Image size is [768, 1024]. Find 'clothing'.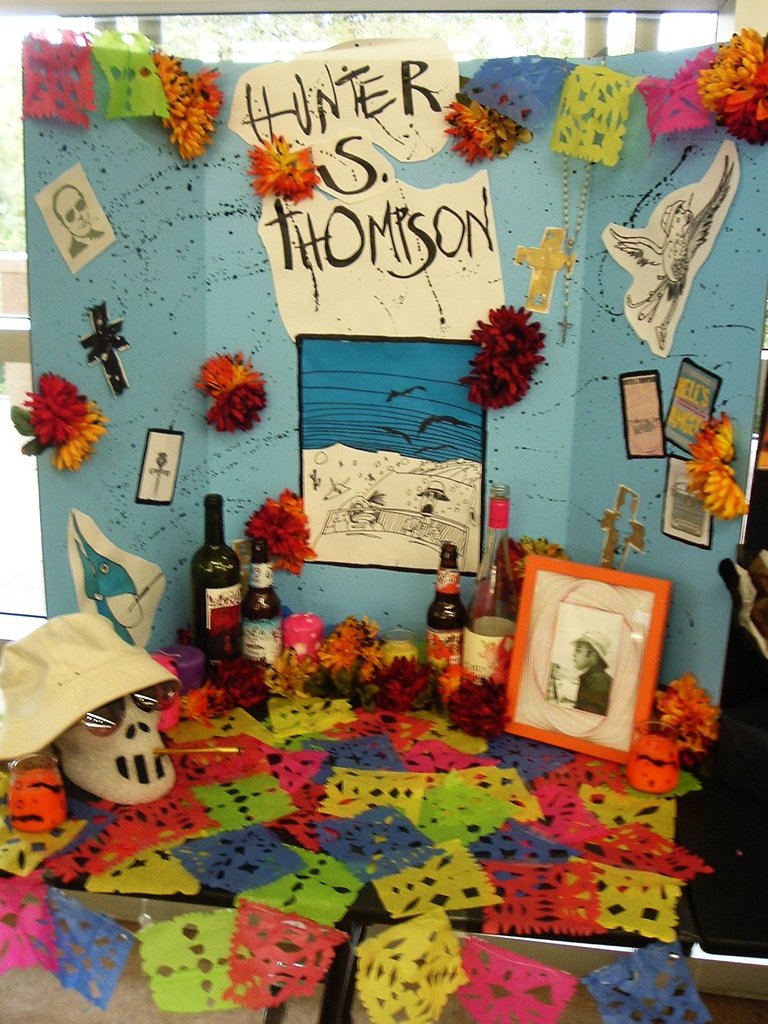
<box>68,225,105,257</box>.
